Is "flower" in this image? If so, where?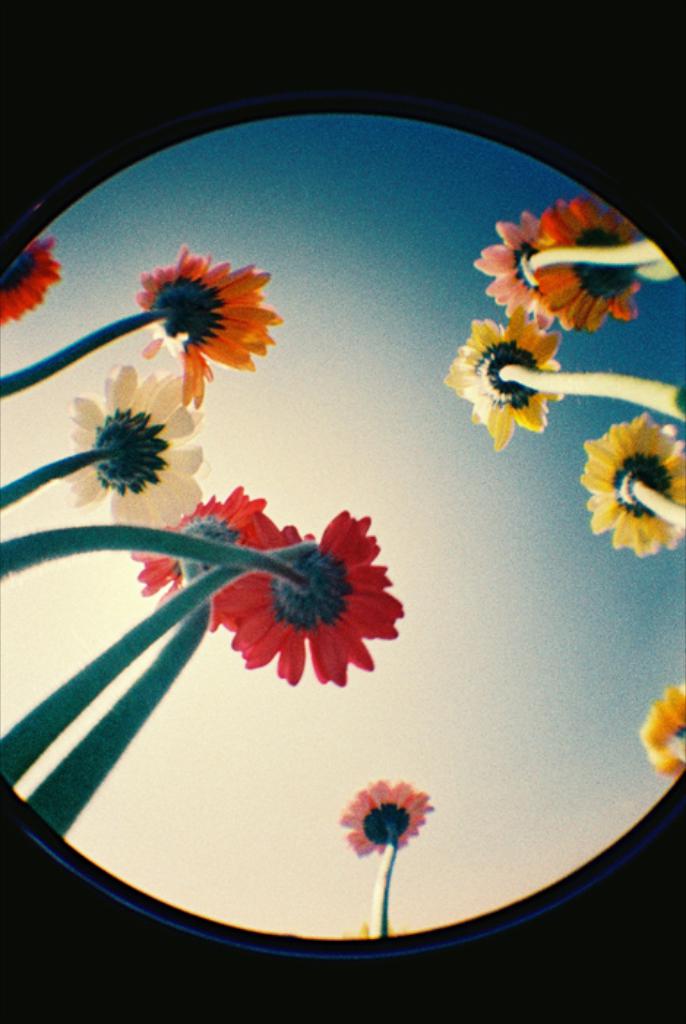
Yes, at [x1=576, y1=402, x2=685, y2=553].
